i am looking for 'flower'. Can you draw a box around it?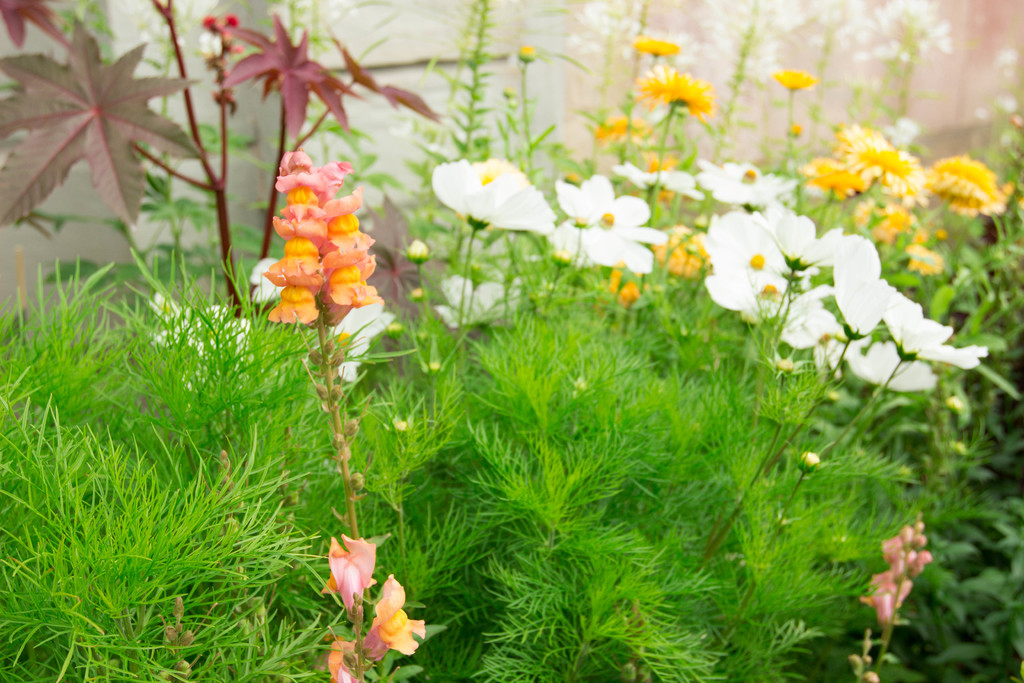
Sure, the bounding box is rect(862, 520, 933, 624).
